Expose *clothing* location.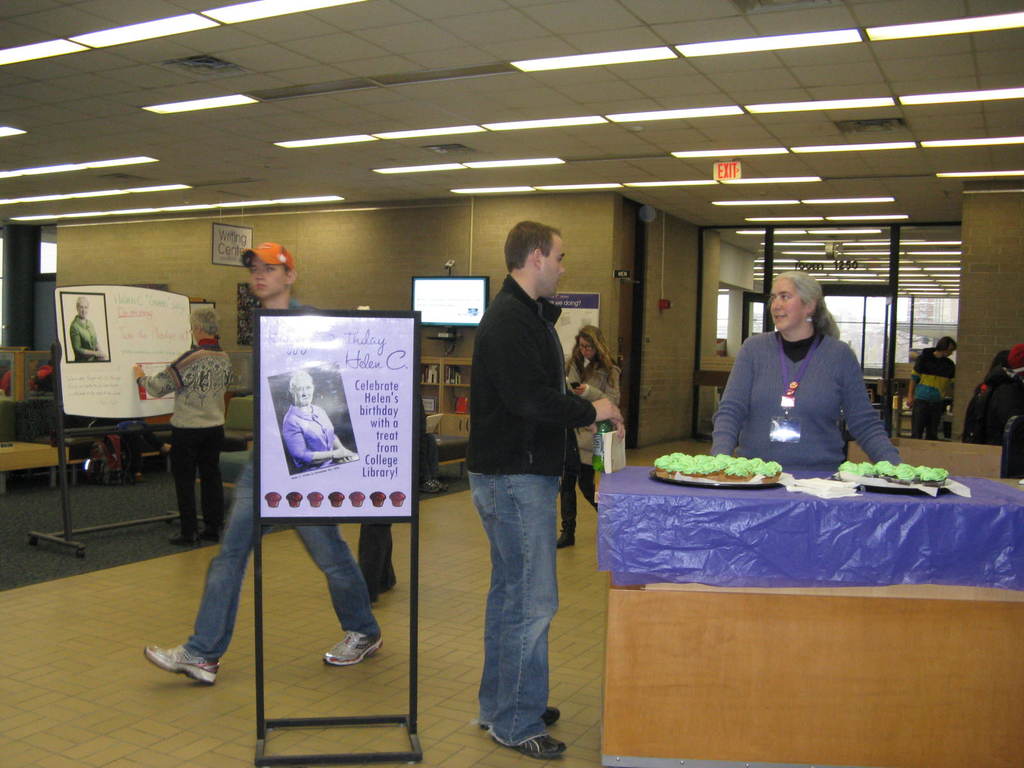
Exposed at detection(142, 344, 234, 543).
